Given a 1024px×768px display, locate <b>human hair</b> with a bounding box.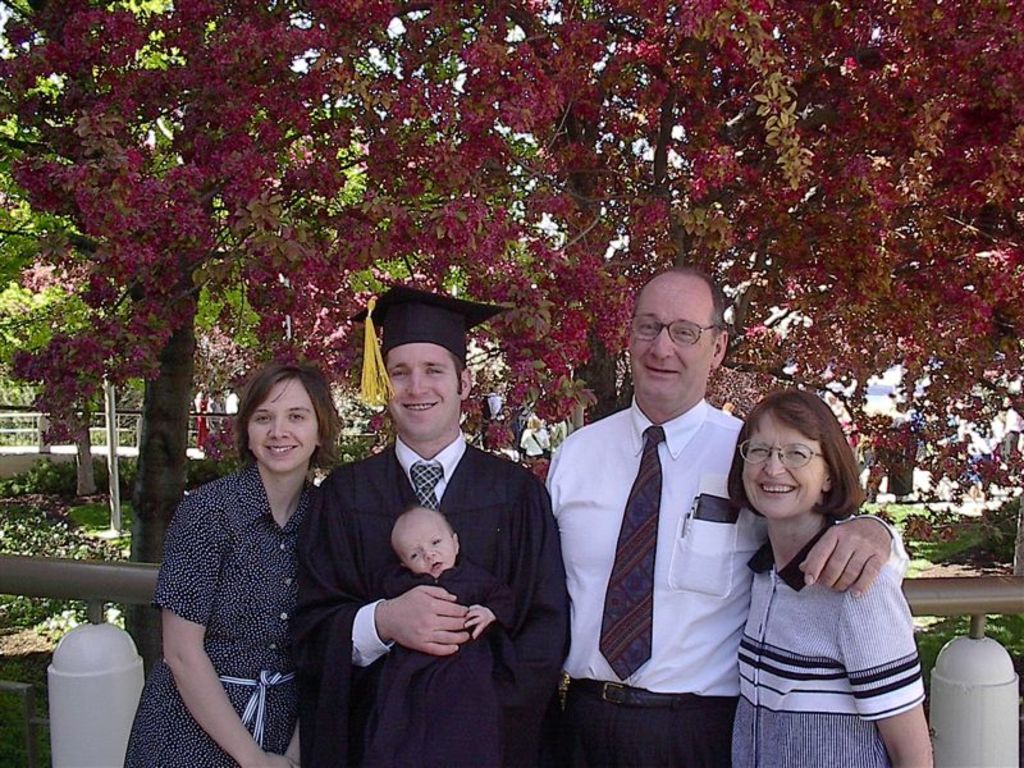
Located: {"x1": 224, "y1": 374, "x2": 333, "y2": 481}.
